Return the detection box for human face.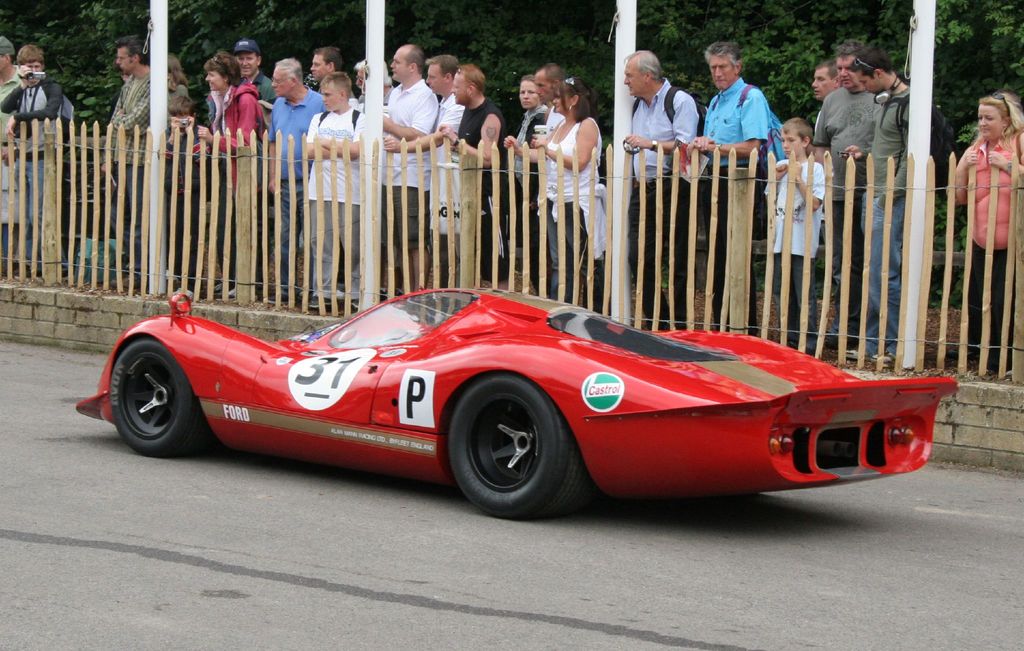
(709, 56, 733, 88).
